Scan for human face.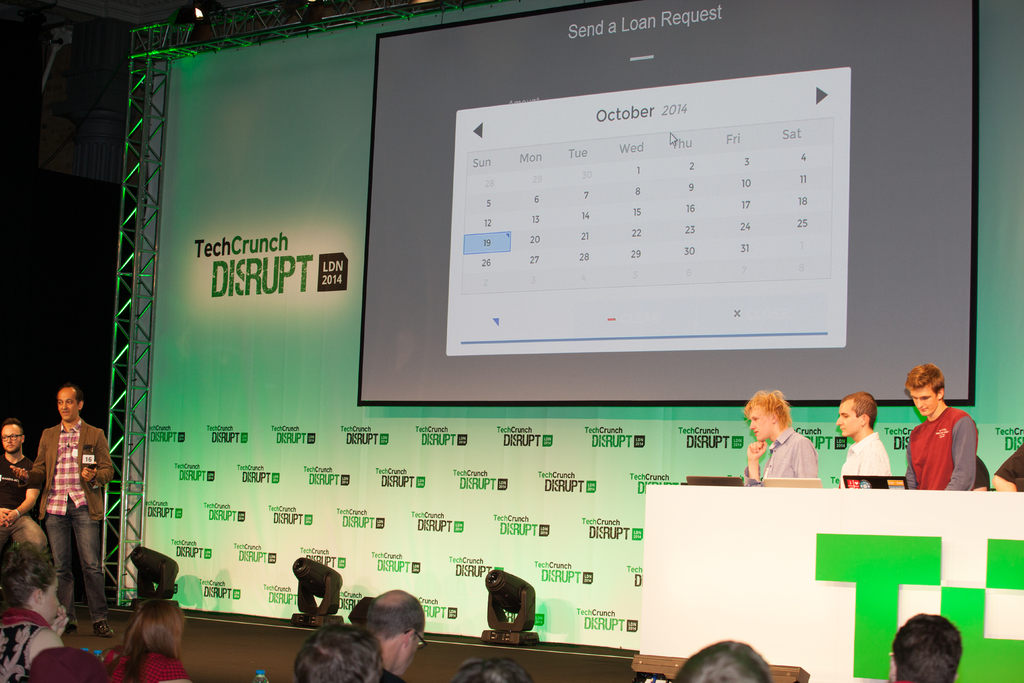
Scan result: bbox(42, 579, 60, 625).
